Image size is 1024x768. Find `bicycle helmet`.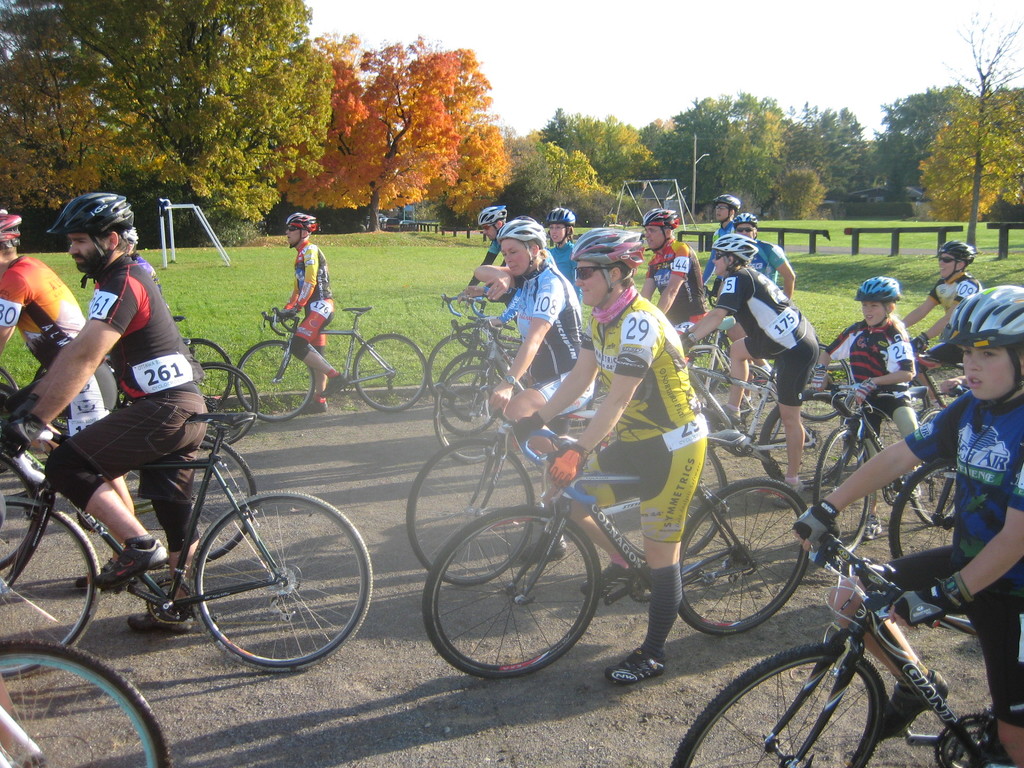
<region>52, 193, 133, 286</region>.
